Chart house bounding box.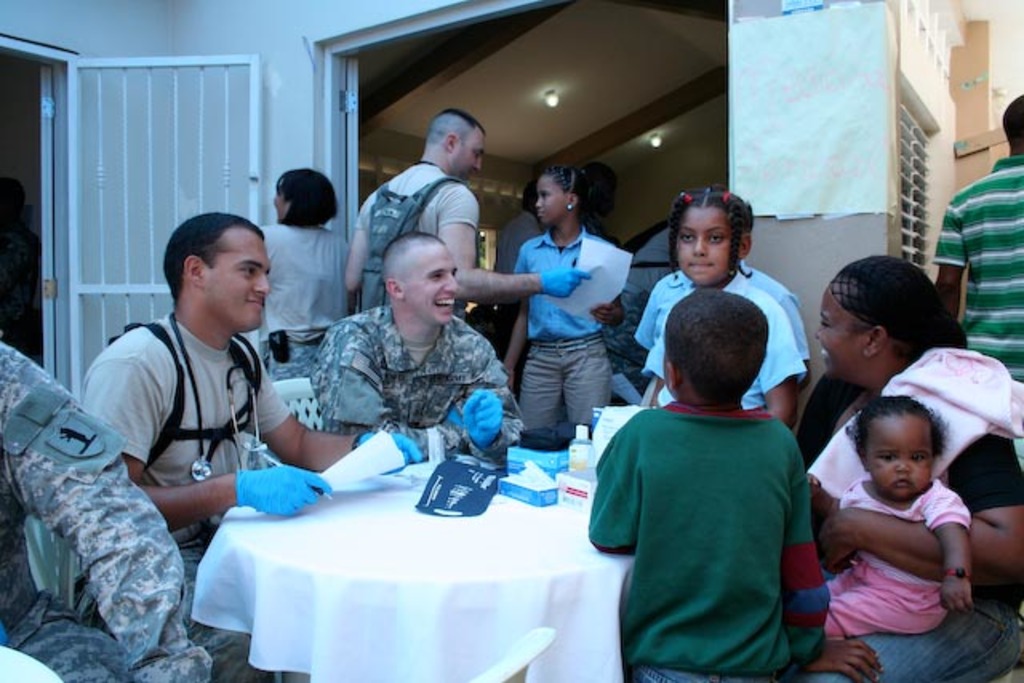
Charted: (left=0, top=0, right=1022, bottom=681).
